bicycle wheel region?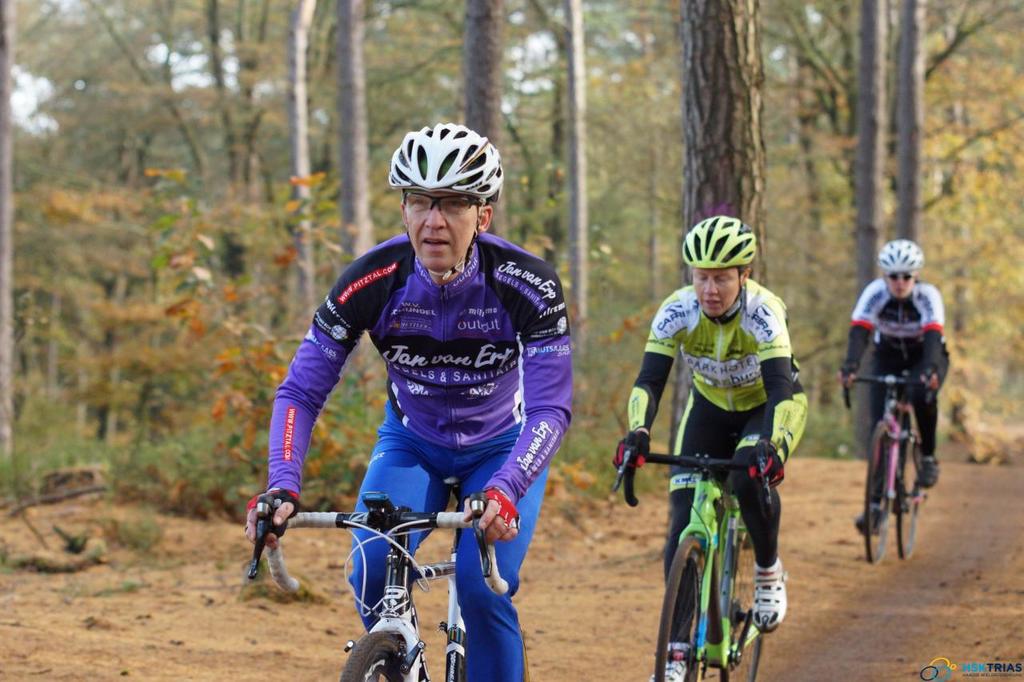
898 432 931 558
